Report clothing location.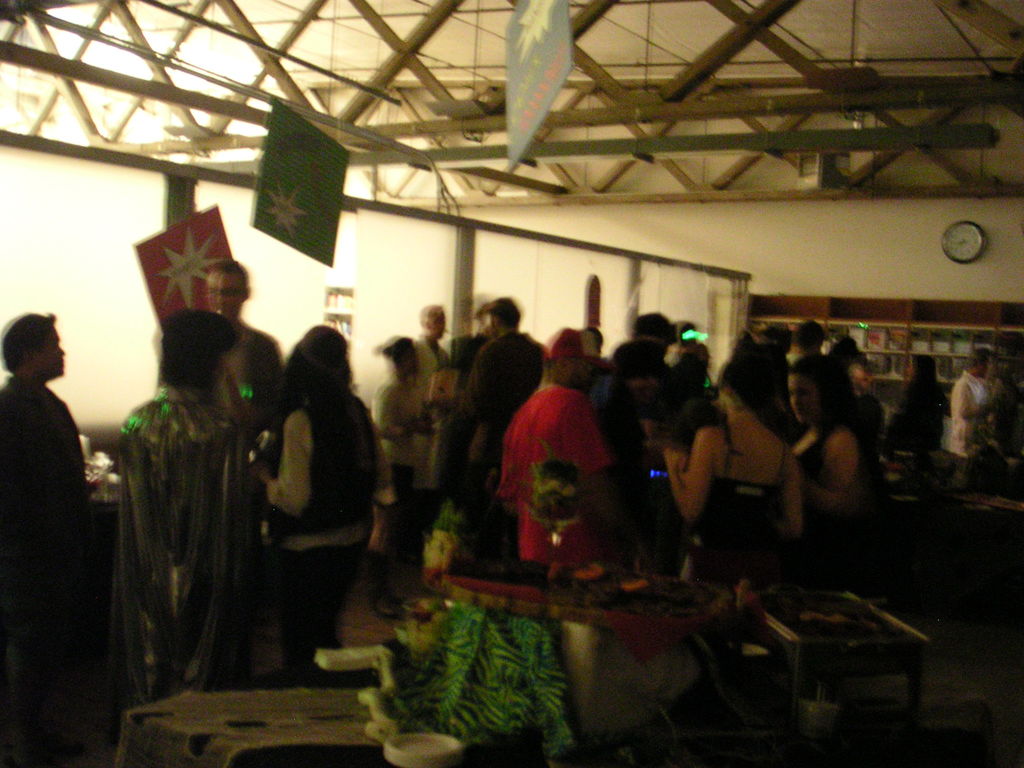
Report: box=[784, 428, 831, 575].
